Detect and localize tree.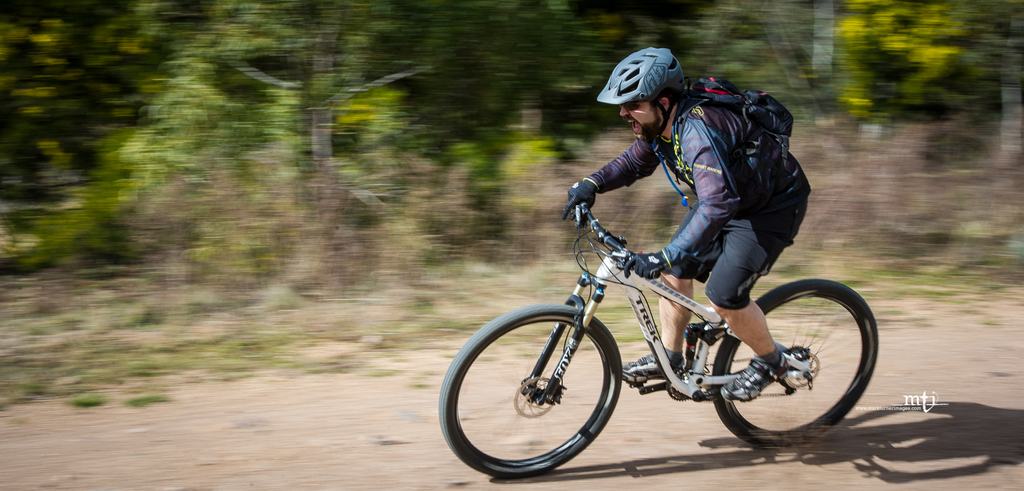
Localized at locate(828, 0, 991, 153).
